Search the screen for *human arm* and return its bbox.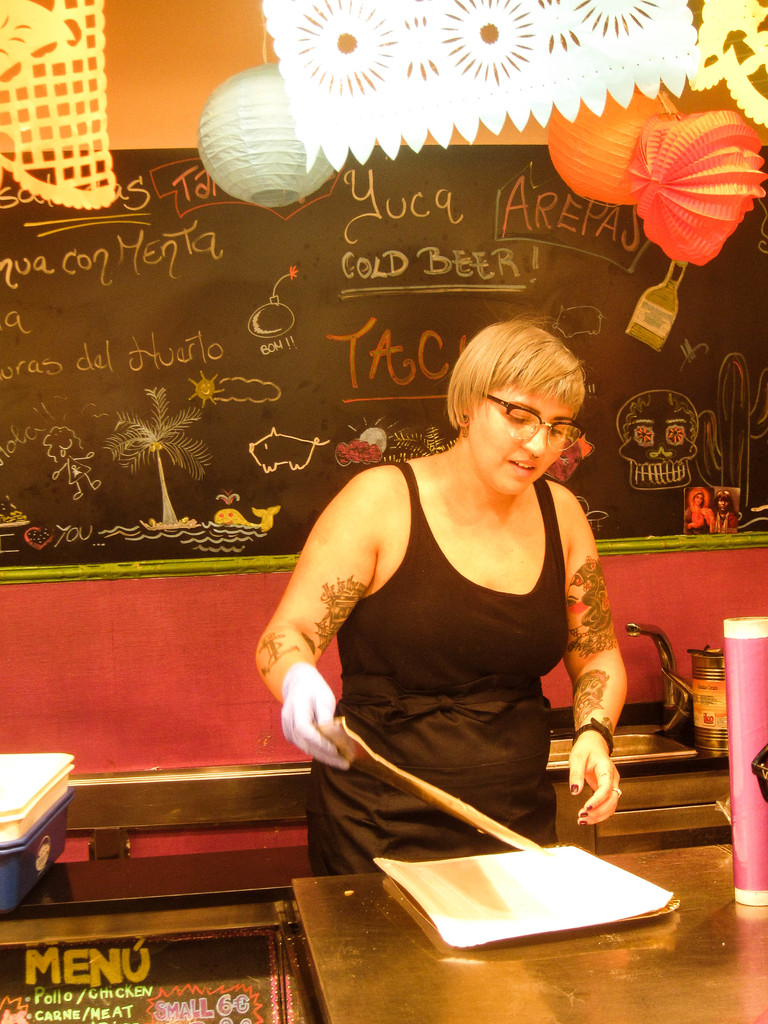
Found: [left=247, top=462, right=387, bottom=776].
